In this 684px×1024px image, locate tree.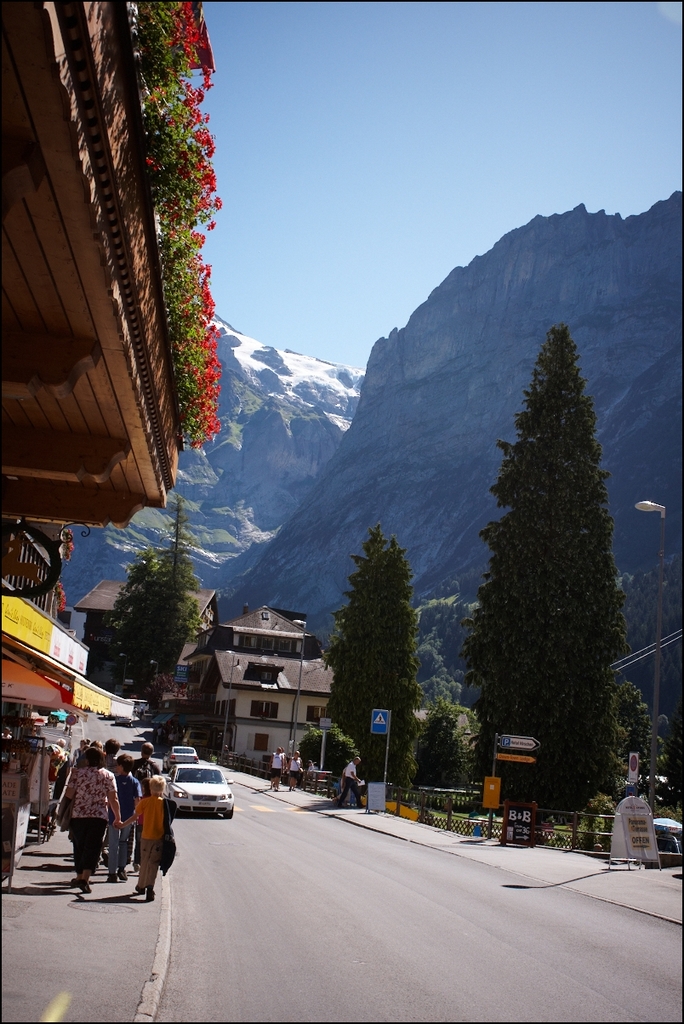
Bounding box: x1=321, y1=522, x2=423, y2=798.
